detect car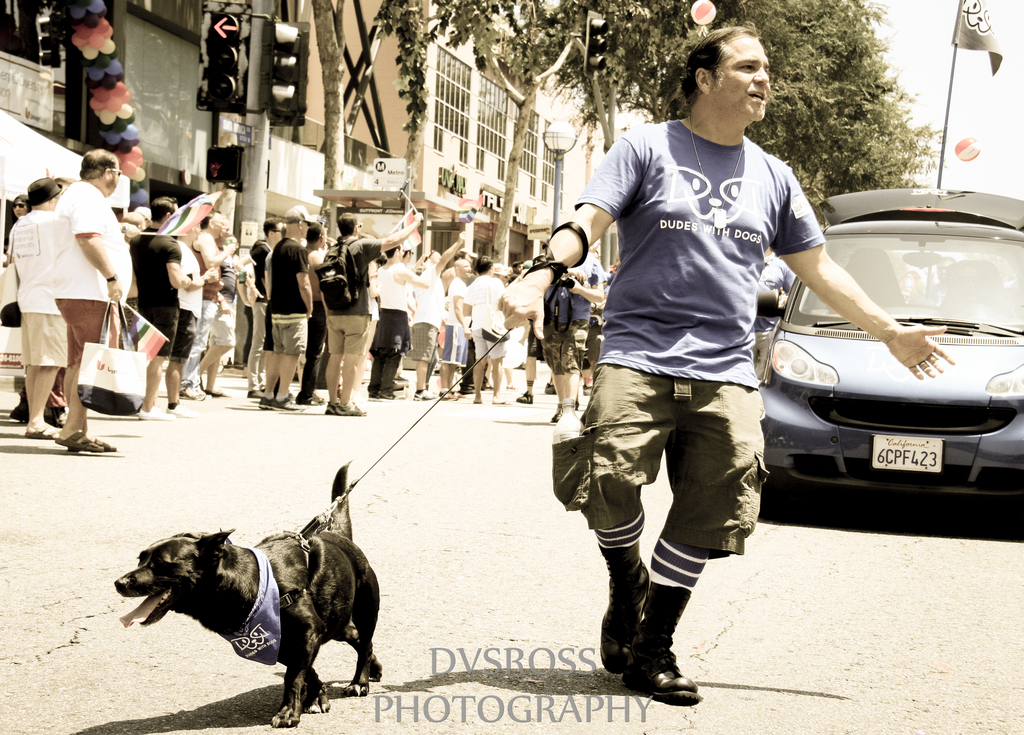
{"left": 746, "top": 202, "right": 1017, "bottom": 521}
